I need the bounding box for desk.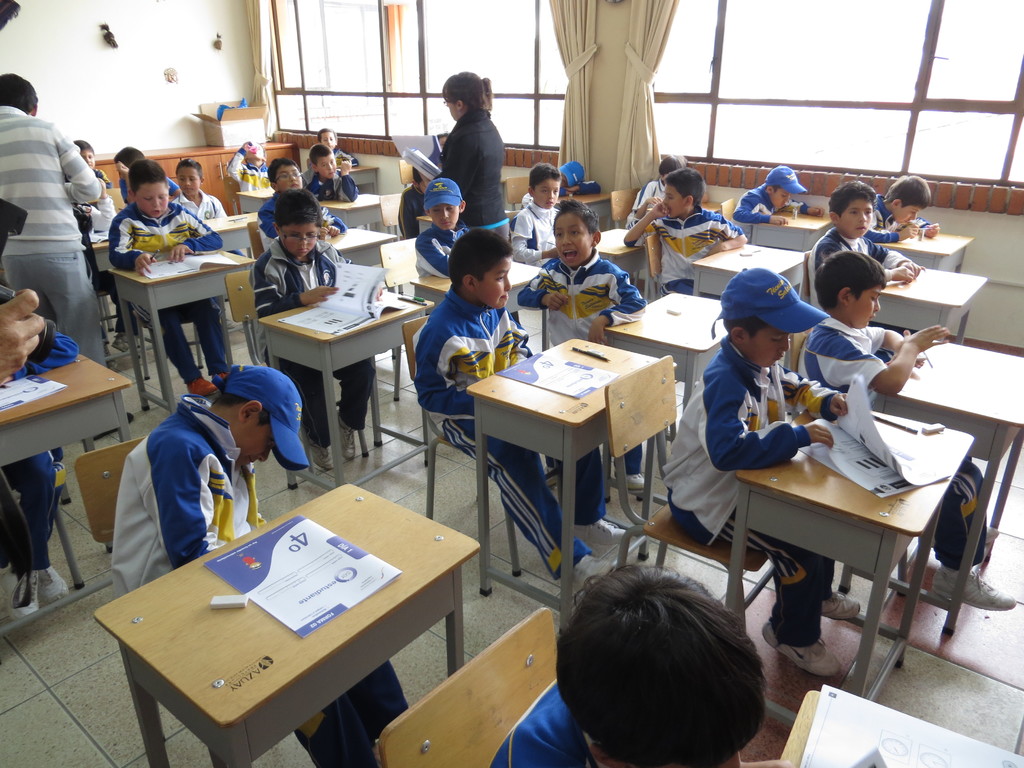
Here it is: {"x1": 866, "y1": 224, "x2": 975, "y2": 273}.
